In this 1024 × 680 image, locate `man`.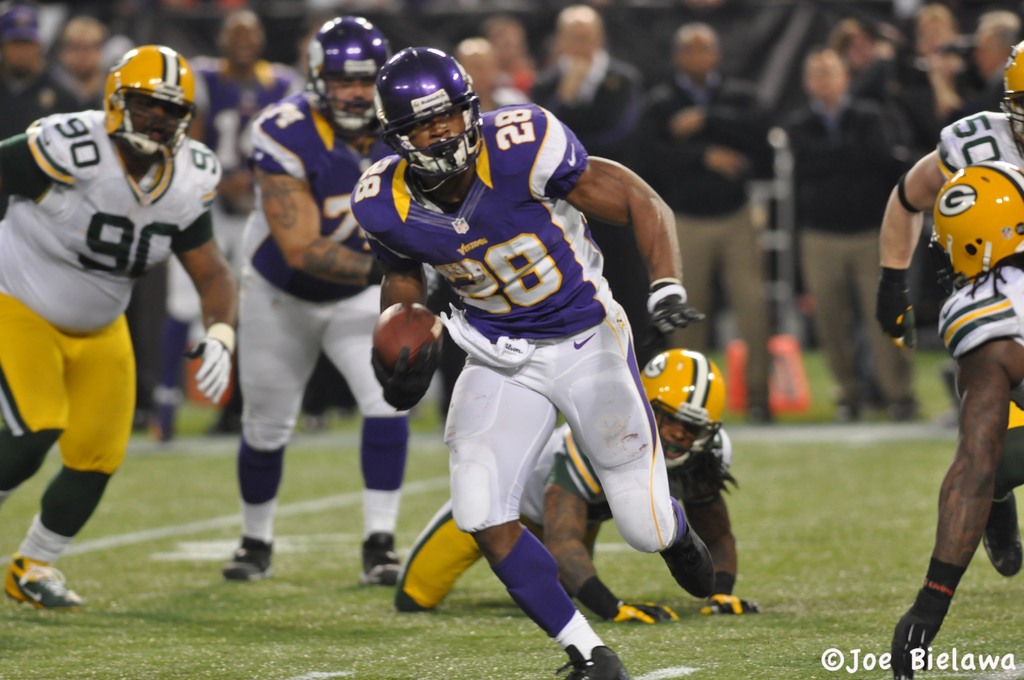
Bounding box: bbox(349, 44, 716, 679).
